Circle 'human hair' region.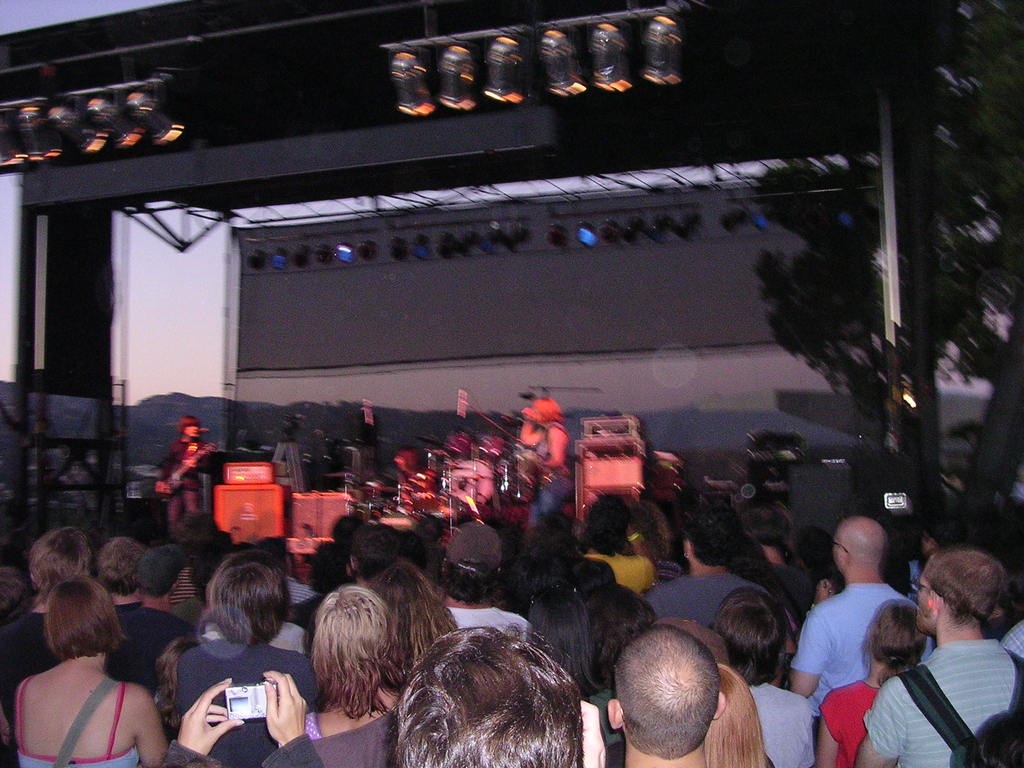
Region: 583 581 660 689.
